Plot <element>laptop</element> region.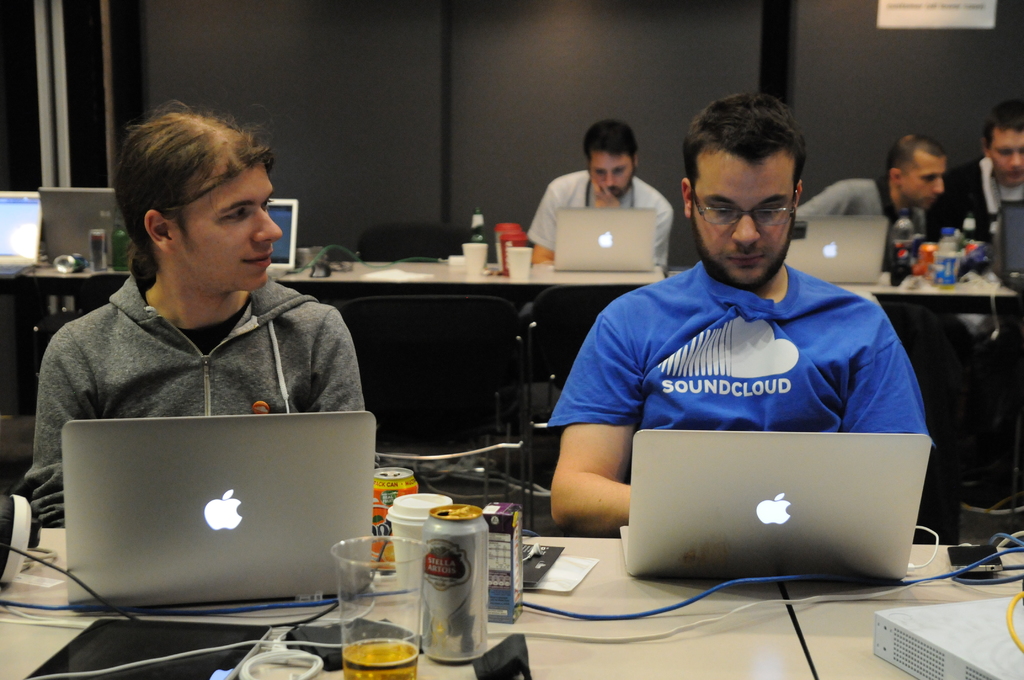
Plotted at bbox(43, 189, 127, 265).
